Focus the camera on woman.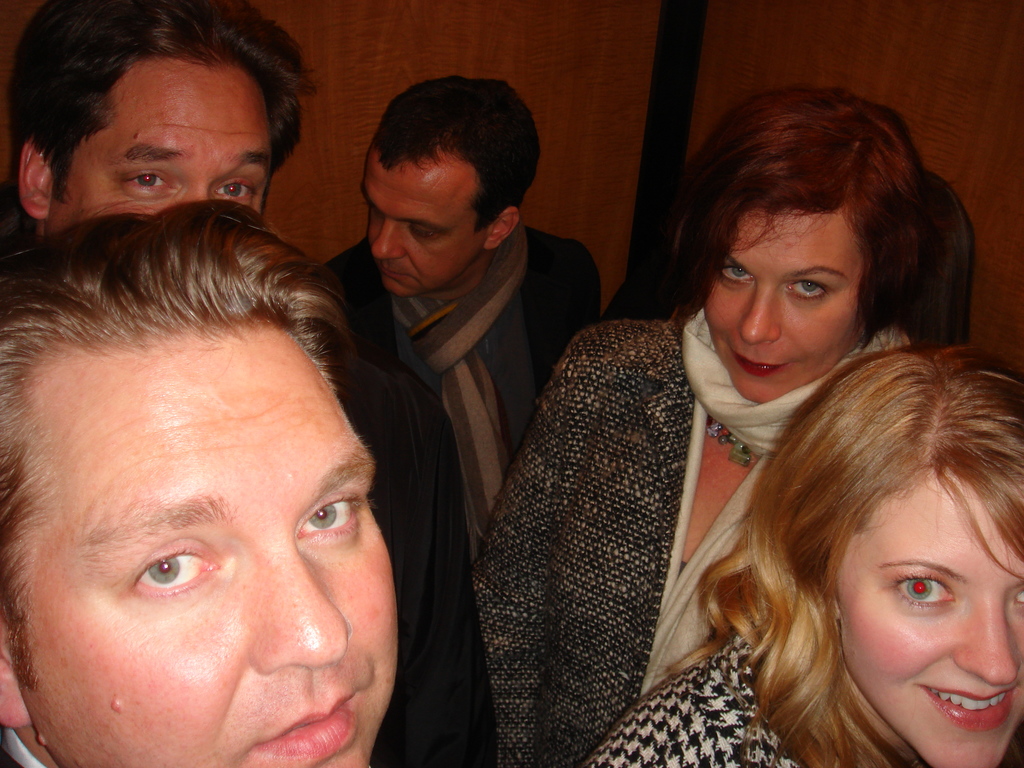
Focus region: locate(474, 83, 936, 767).
